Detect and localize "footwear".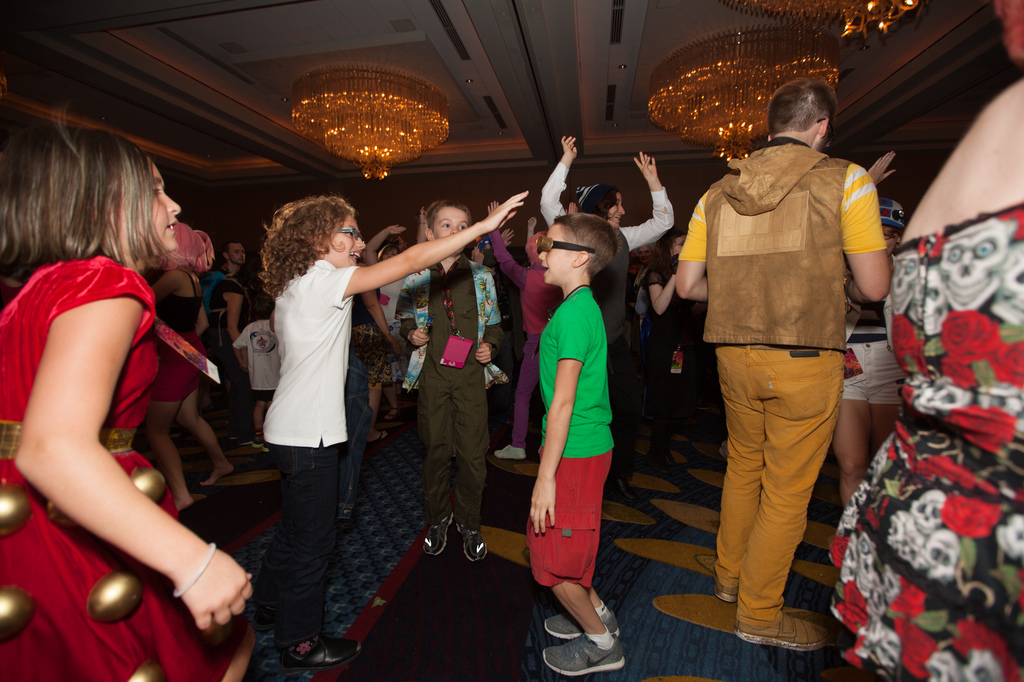
Localized at locate(492, 443, 527, 461).
